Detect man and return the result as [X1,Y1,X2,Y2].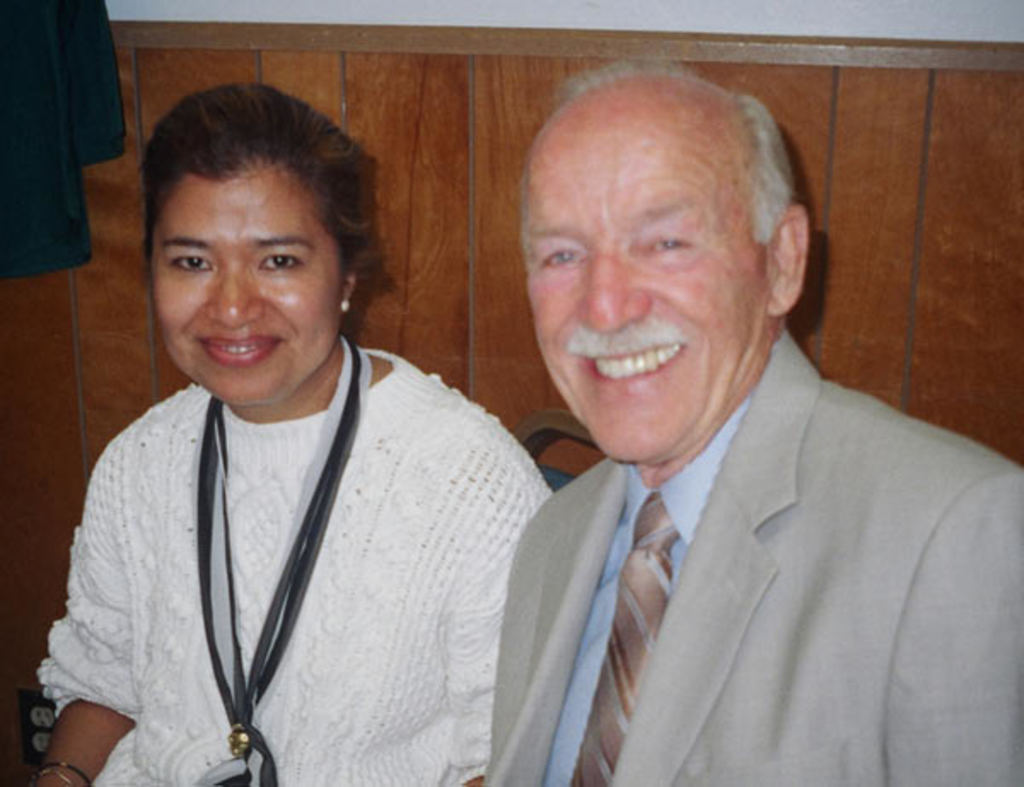
[486,63,1022,785].
